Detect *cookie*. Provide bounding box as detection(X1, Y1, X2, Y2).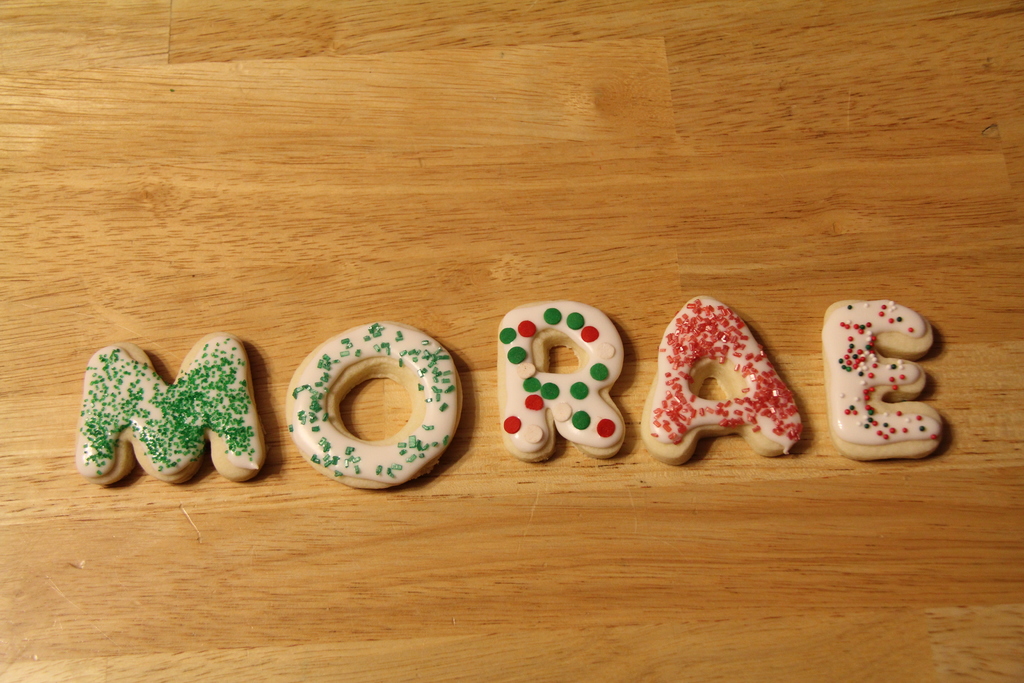
detection(497, 295, 628, 467).
